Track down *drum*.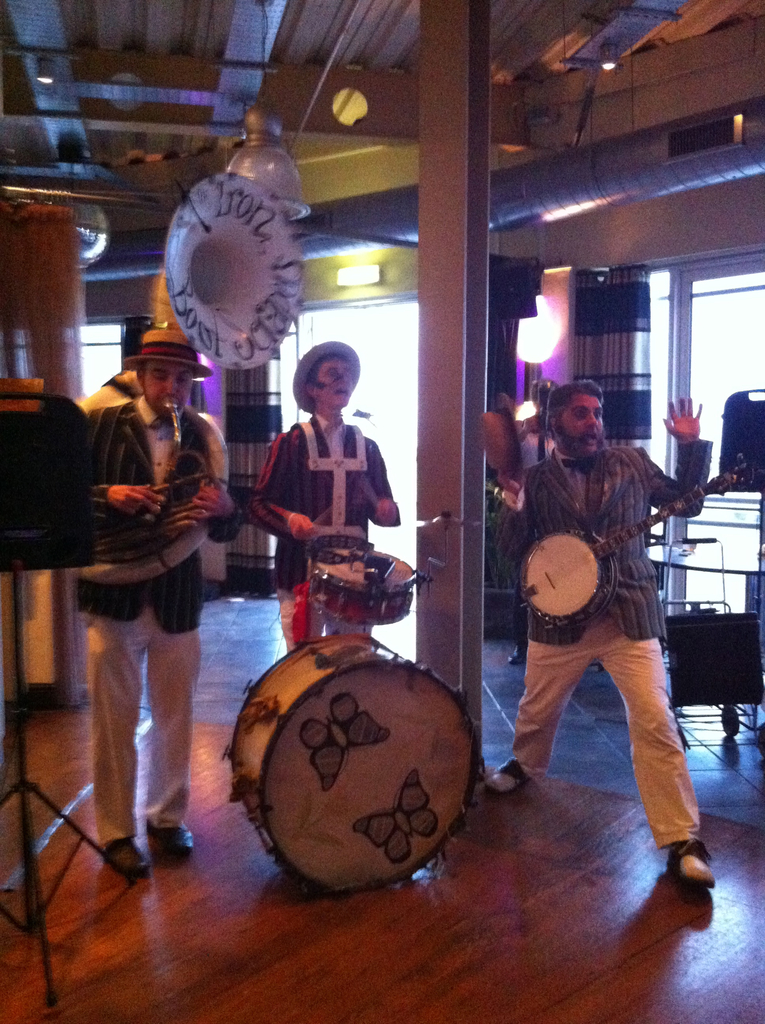
Tracked to [x1=309, y1=545, x2=424, y2=627].
